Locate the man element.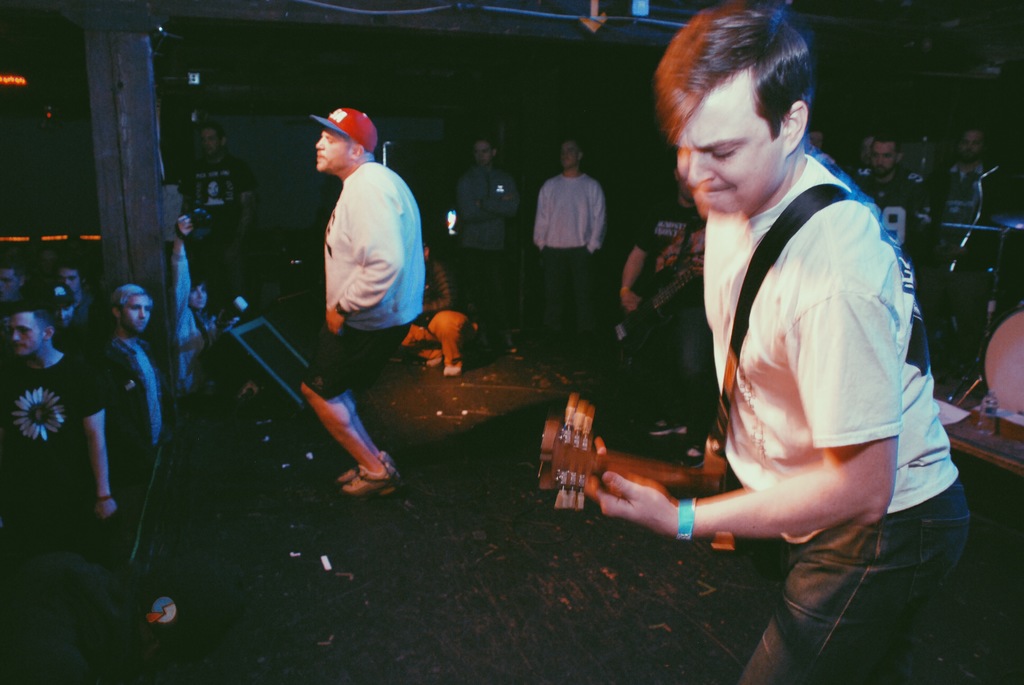
Element bbox: 0,260,36,313.
